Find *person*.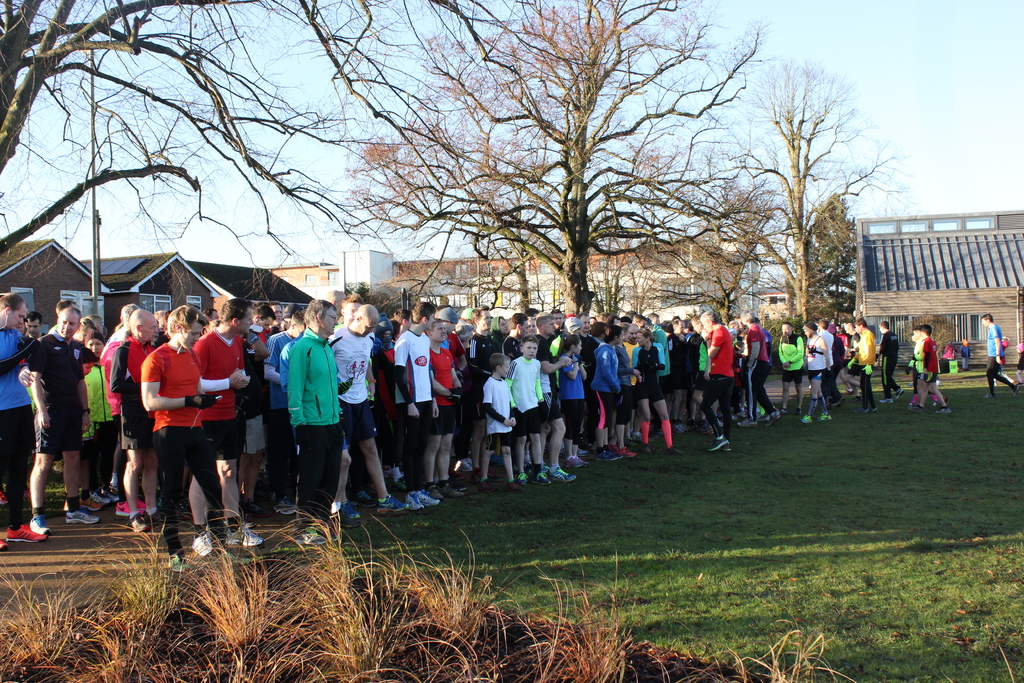
BBox(959, 337, 971, 370).
